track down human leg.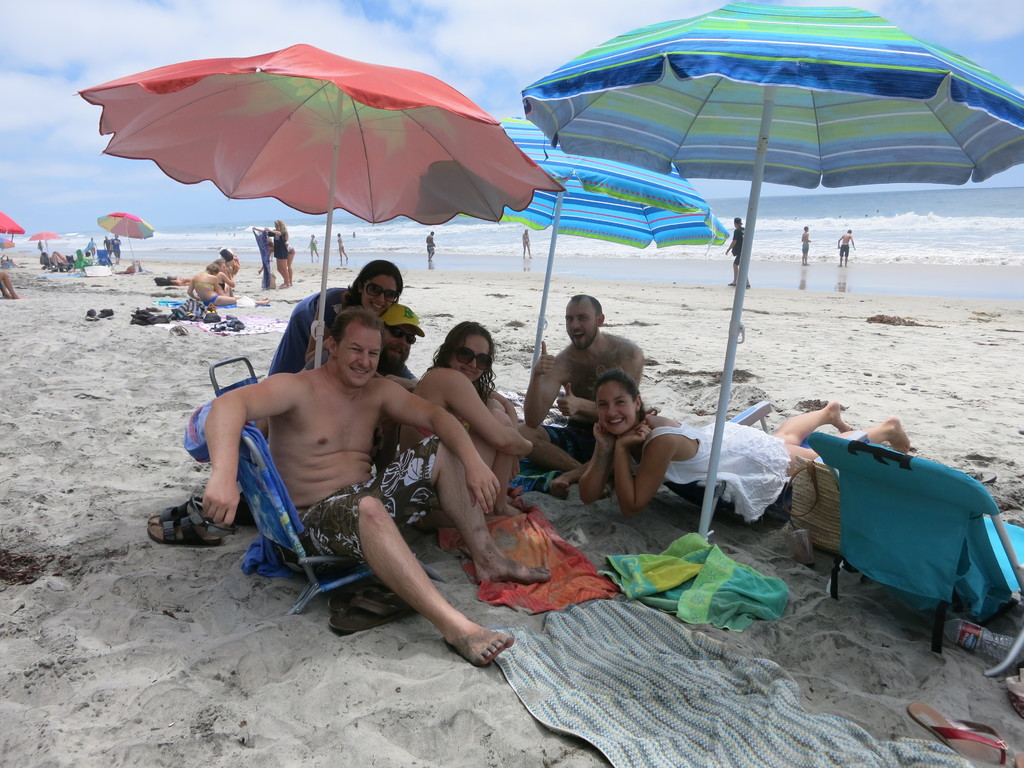
Tracked to <region>840, 421, 909, 457</region>.
